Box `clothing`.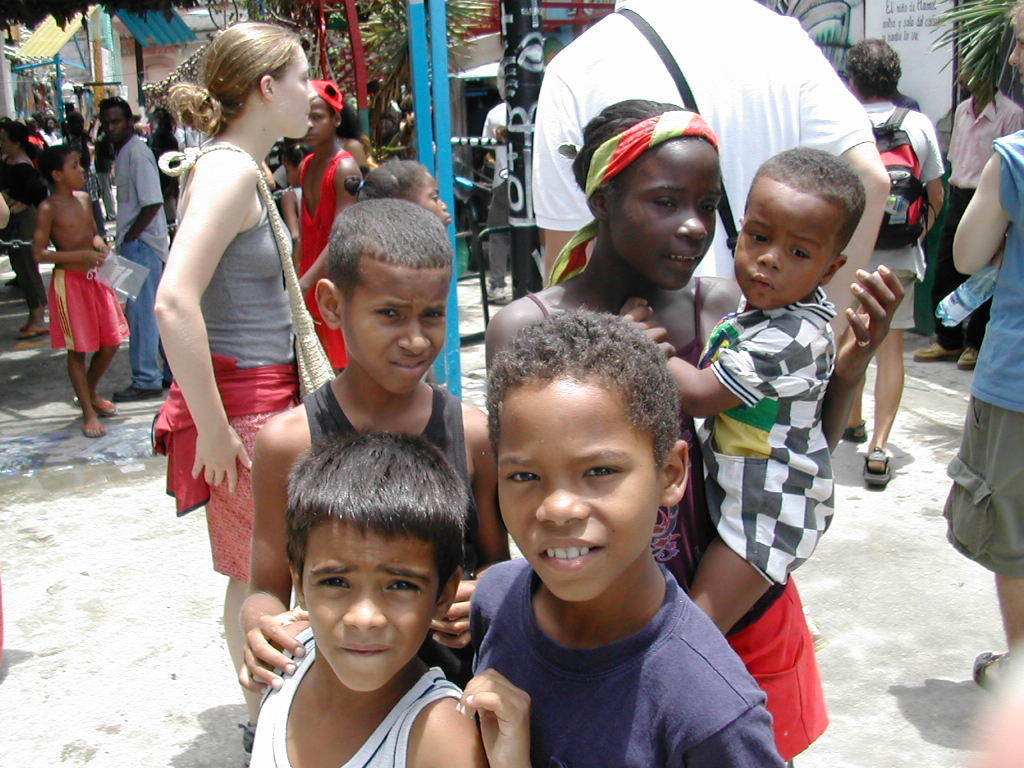
bbox=(533, 0, 876, 274).
